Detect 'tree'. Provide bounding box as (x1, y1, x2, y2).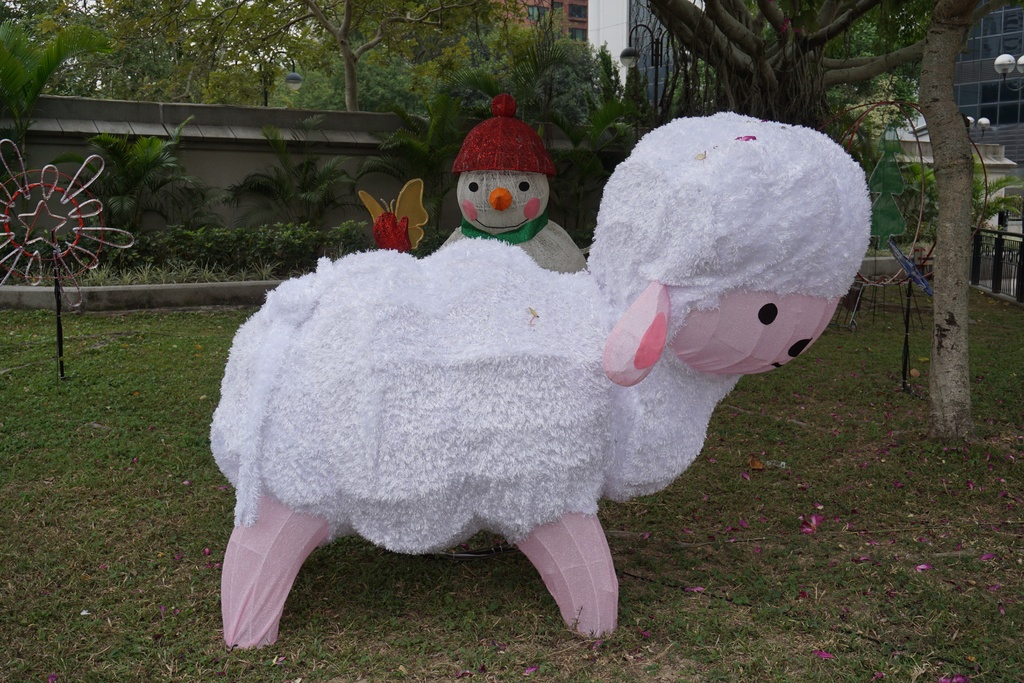
(855, 14, 1018, 452).
